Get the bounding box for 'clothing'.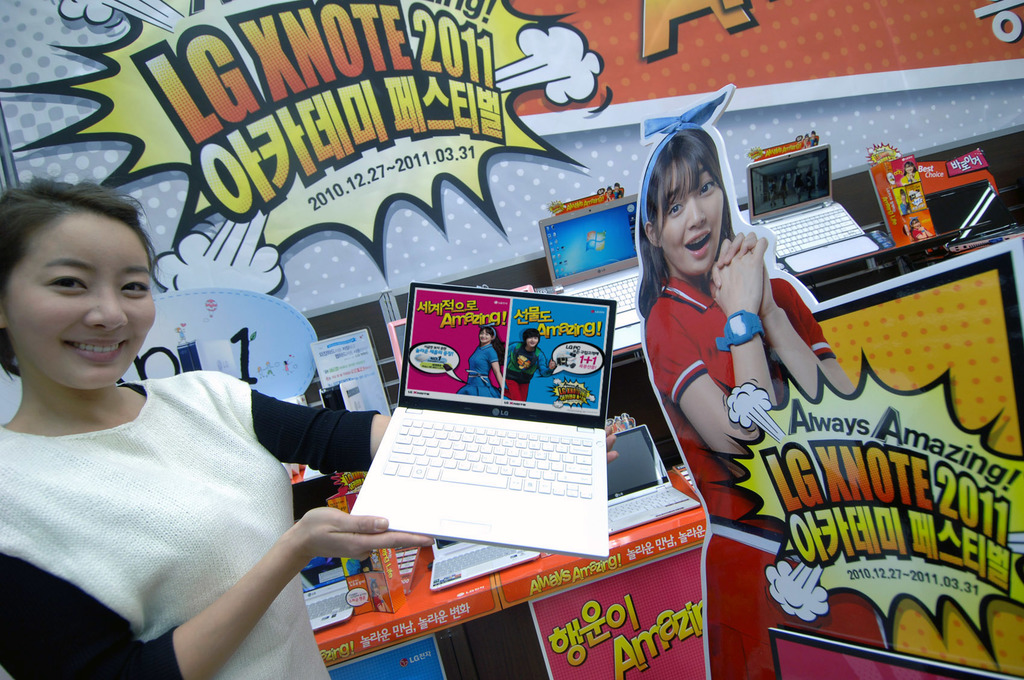
[460, 334, 496, 391].
